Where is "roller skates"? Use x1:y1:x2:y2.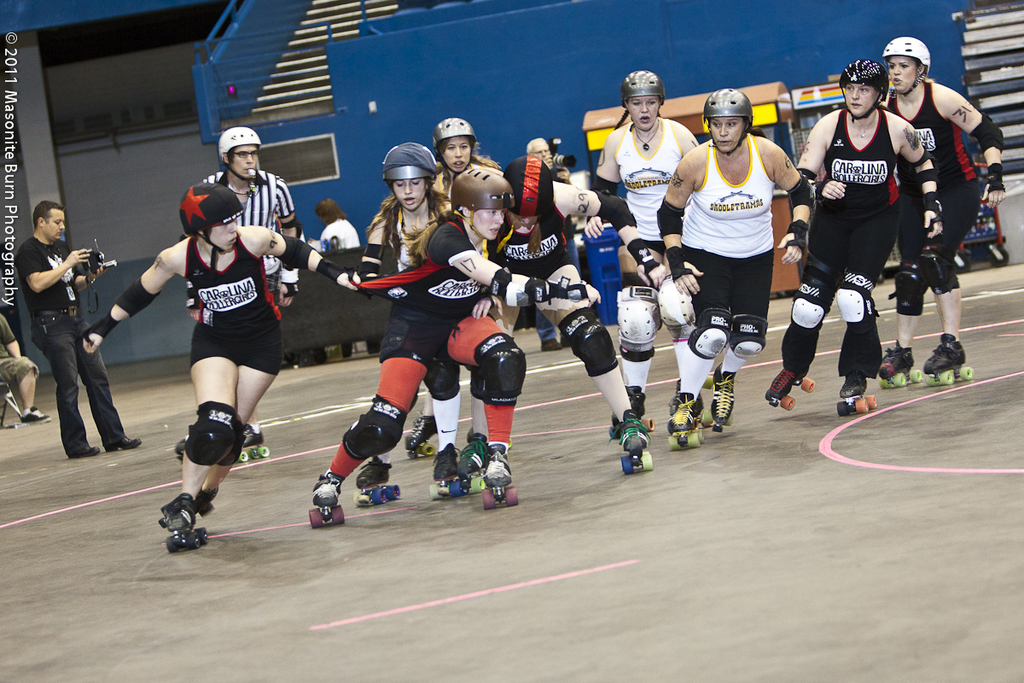
355:455:402:505.
